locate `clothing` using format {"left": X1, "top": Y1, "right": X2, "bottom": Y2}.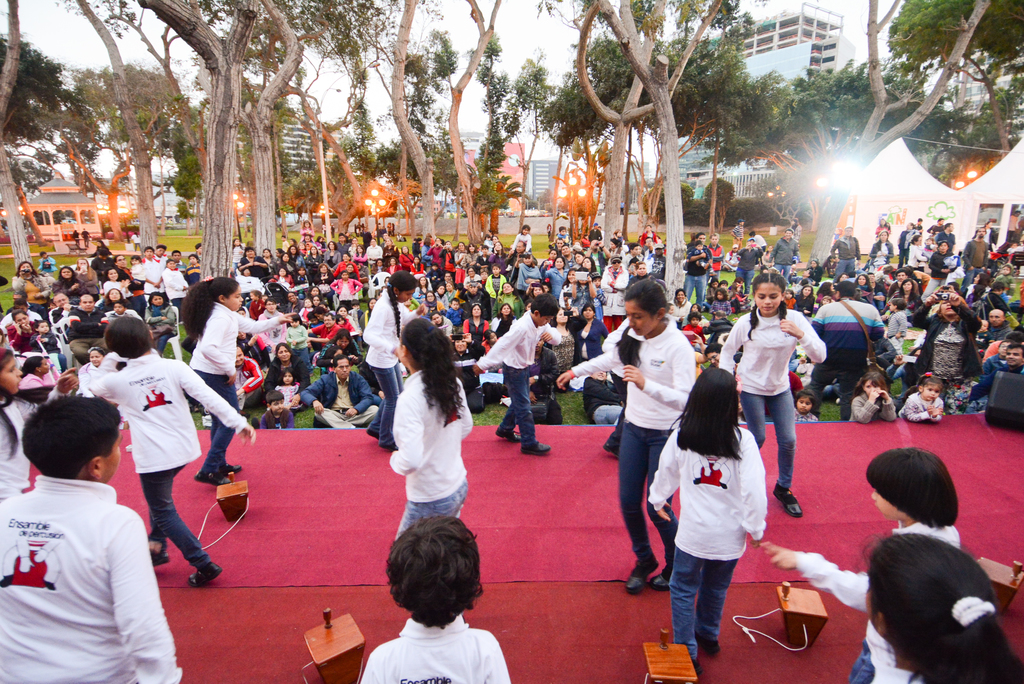
{"left": 787, "top": 520, "right": 959, "bottom": 682}.
